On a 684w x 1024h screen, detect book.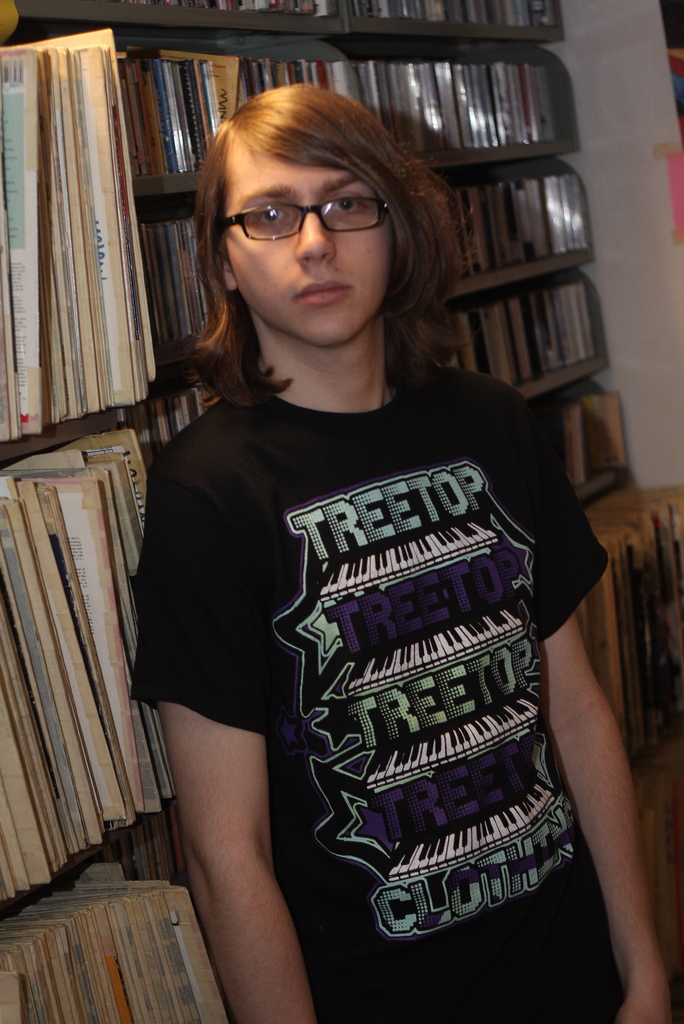
158/0/557/29.
